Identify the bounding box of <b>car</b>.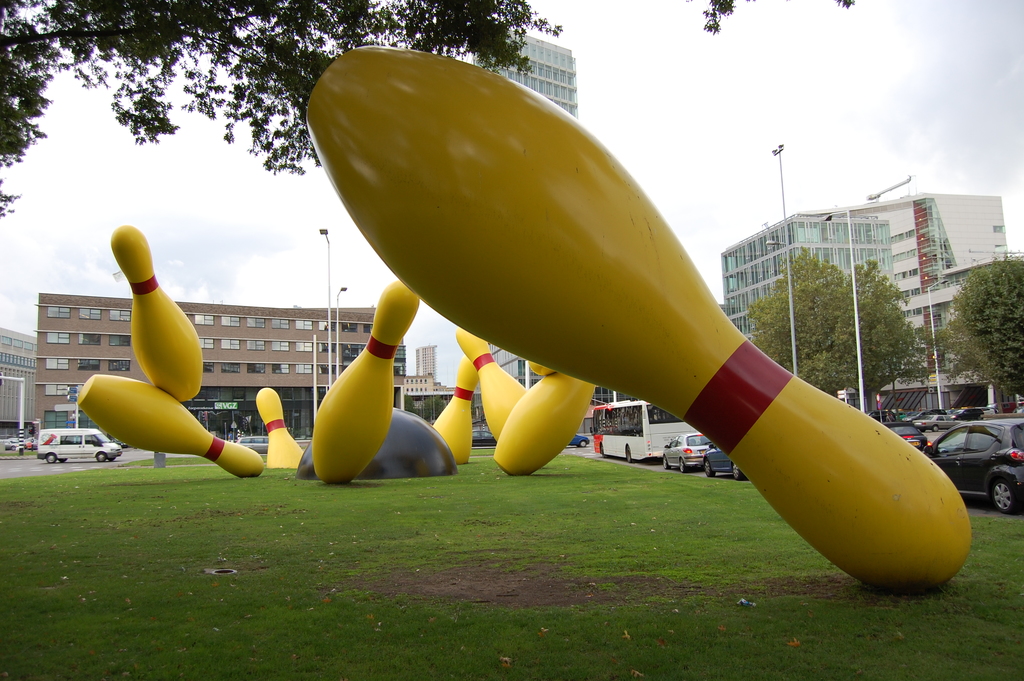
BBox(904, 409, 939, 429).
